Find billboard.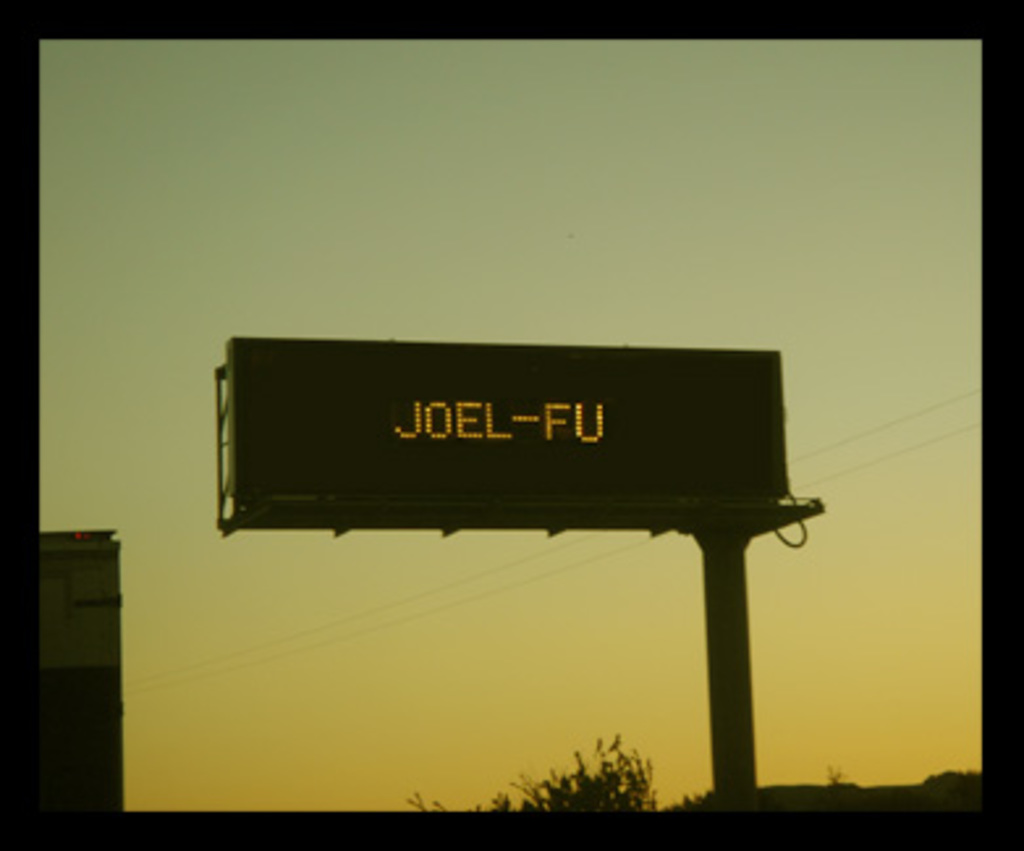
199,348,814,566.
